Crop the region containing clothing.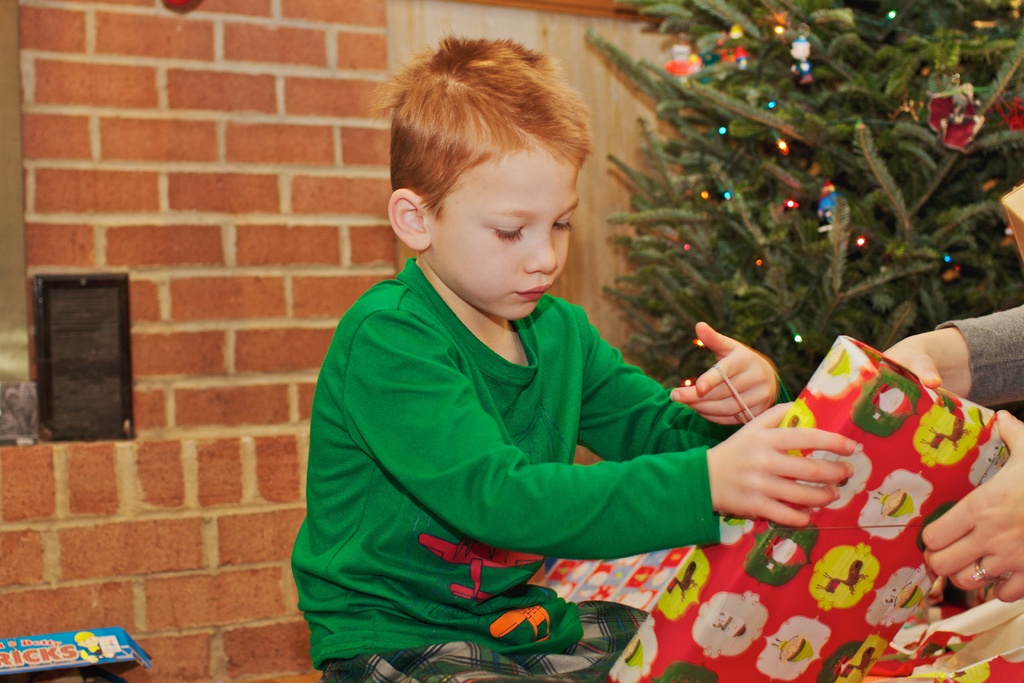
Crop region: bbox=[293, 258, 719, 682].
